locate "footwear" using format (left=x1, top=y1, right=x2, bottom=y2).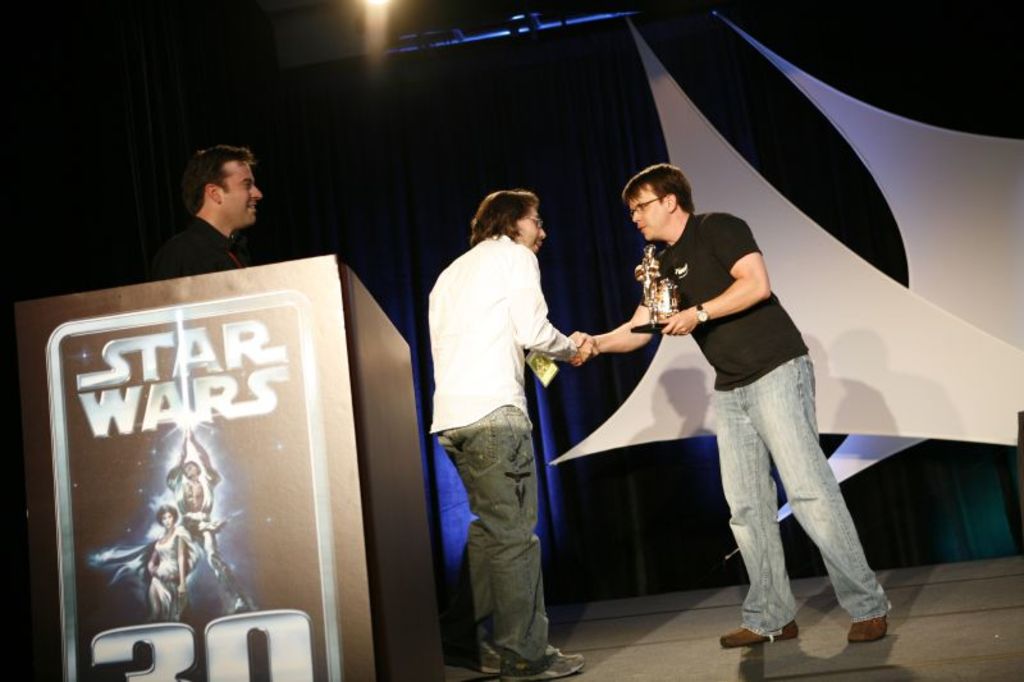
(left=498, top=645, right=582, bottom=681).
